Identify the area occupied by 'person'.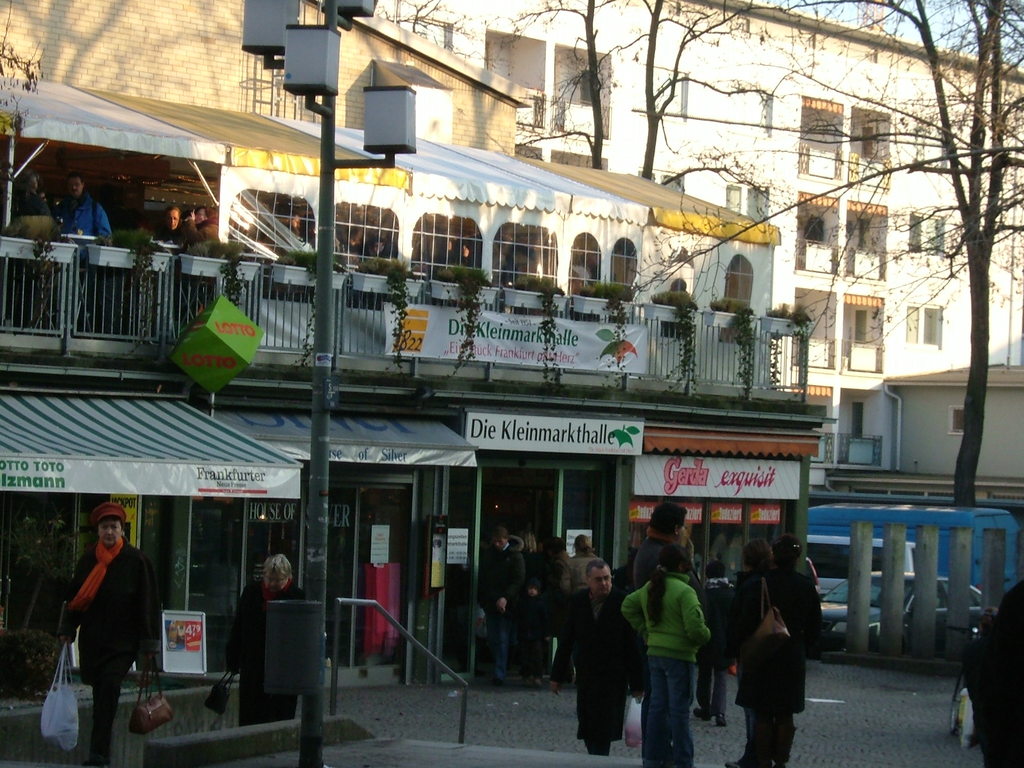
Area: 623:545:713:767.
